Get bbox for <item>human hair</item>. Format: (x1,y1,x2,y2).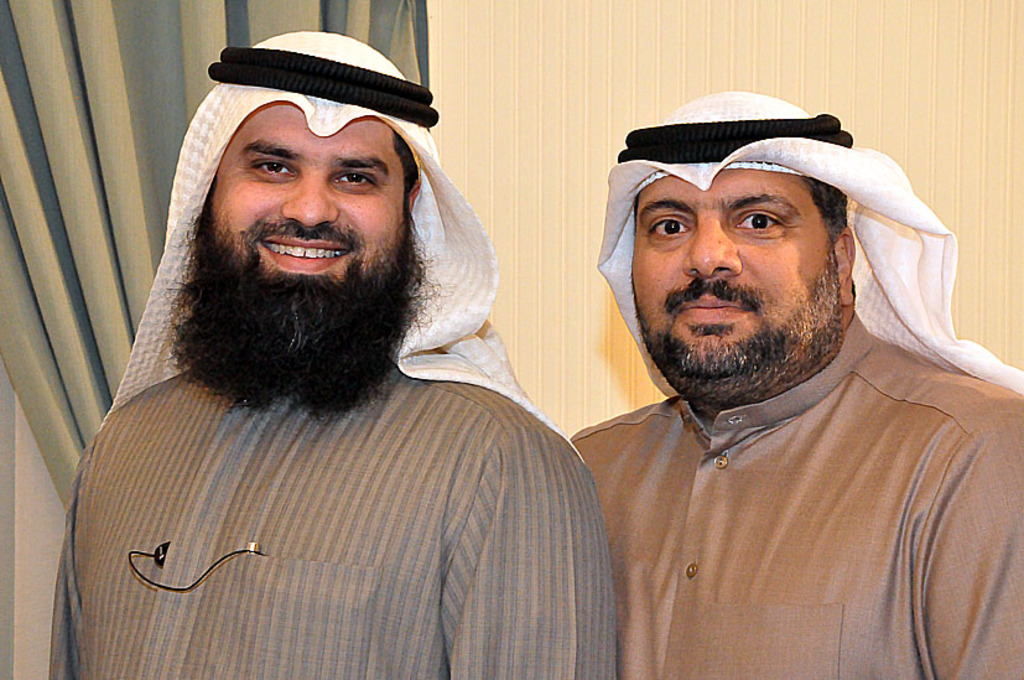
(800,173,848,244).
